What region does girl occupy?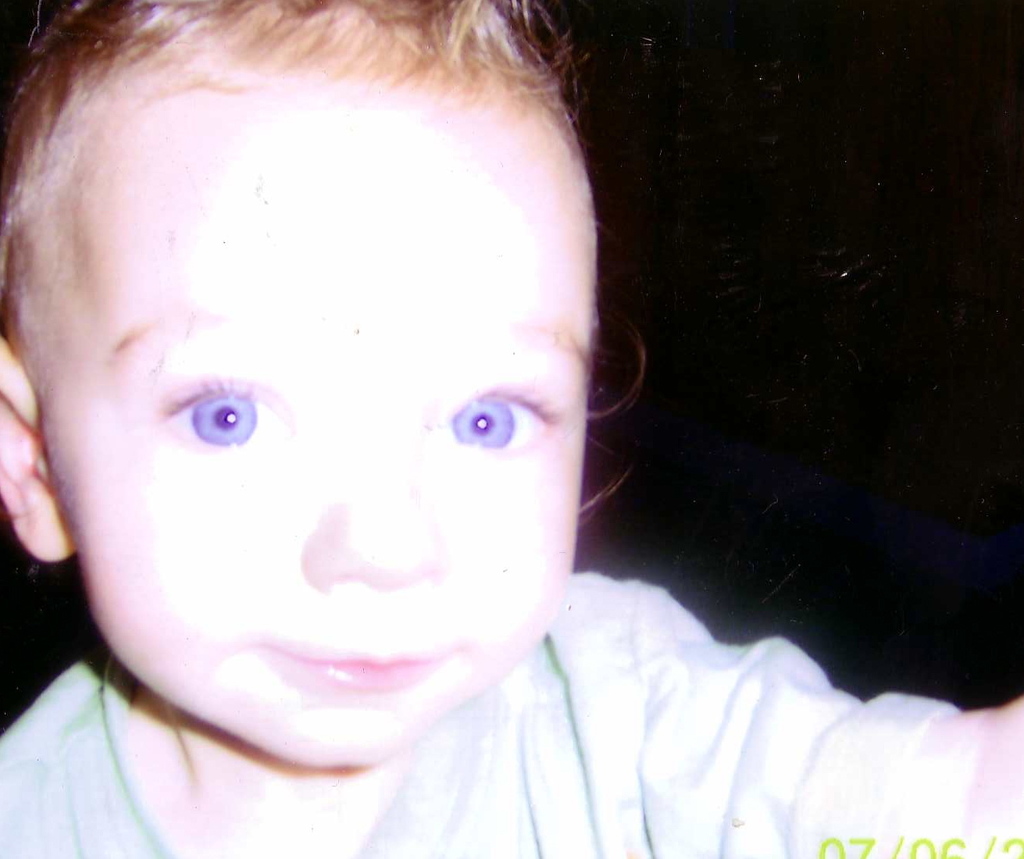
select_region(0, 0, 1023, 858).
